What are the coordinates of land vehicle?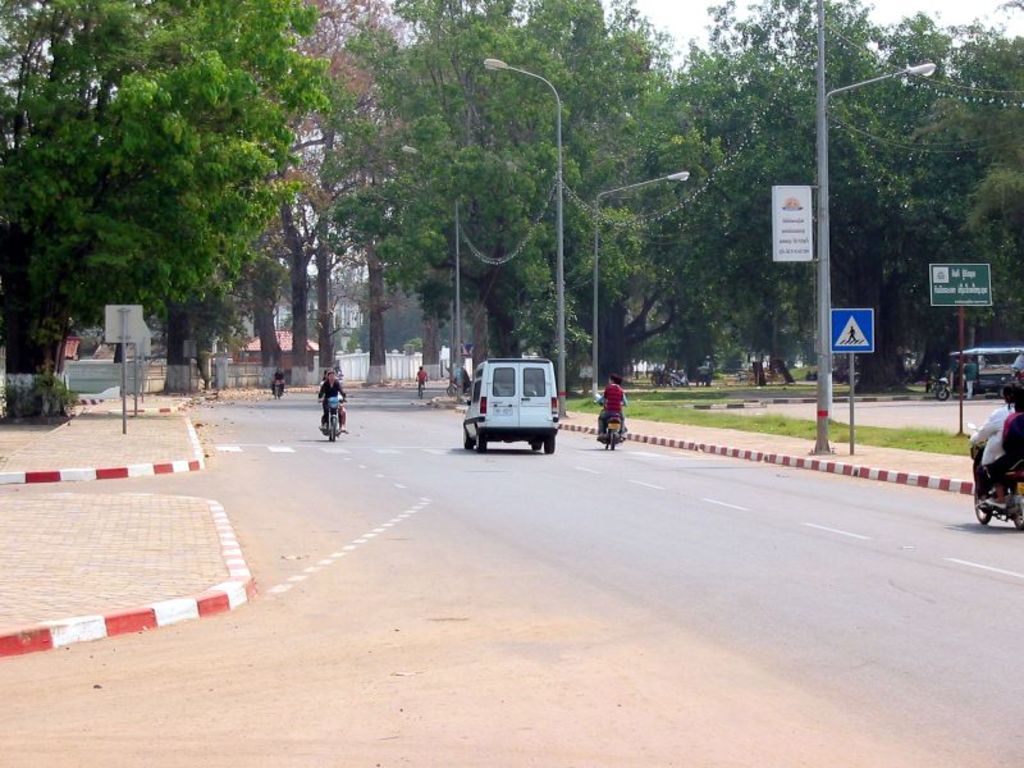
left=317, top=389, right=347, bottom=449.
